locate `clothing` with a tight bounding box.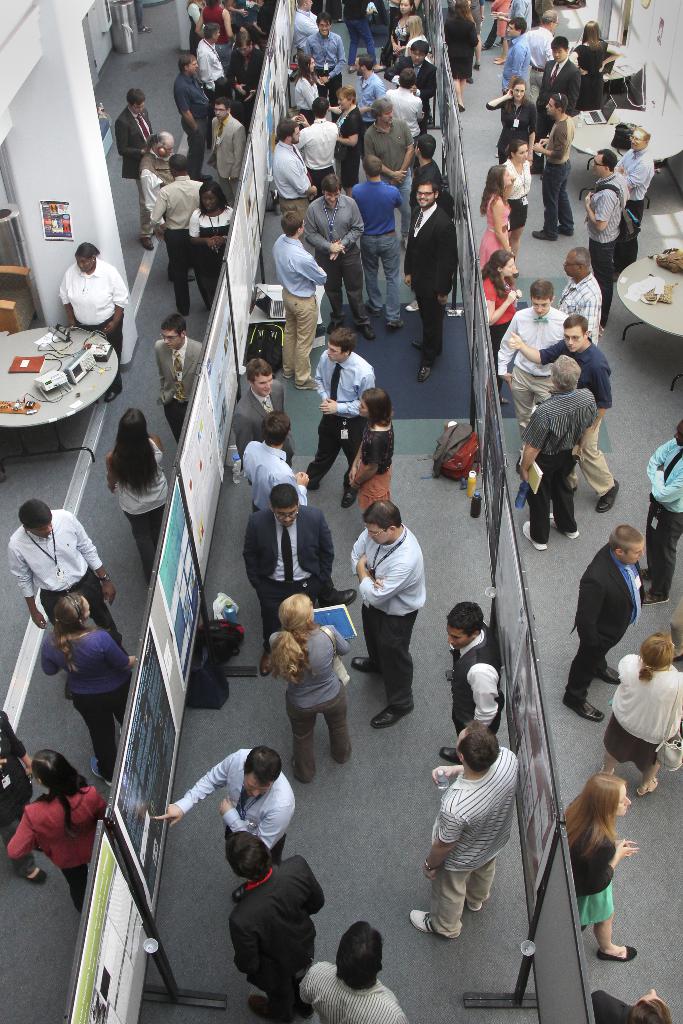
x1=242 y1=499 x2=340 y2=643.
